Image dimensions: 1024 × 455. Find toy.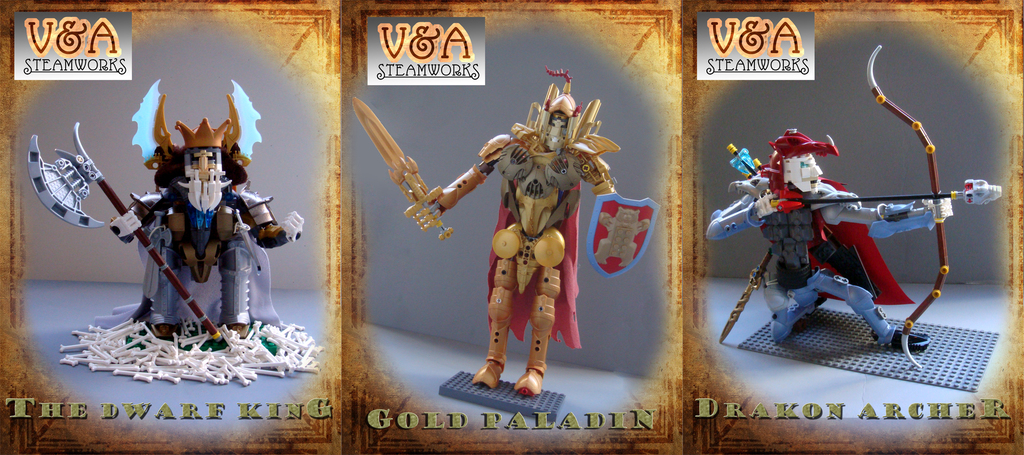
box=[585, 190, 657, 277].
